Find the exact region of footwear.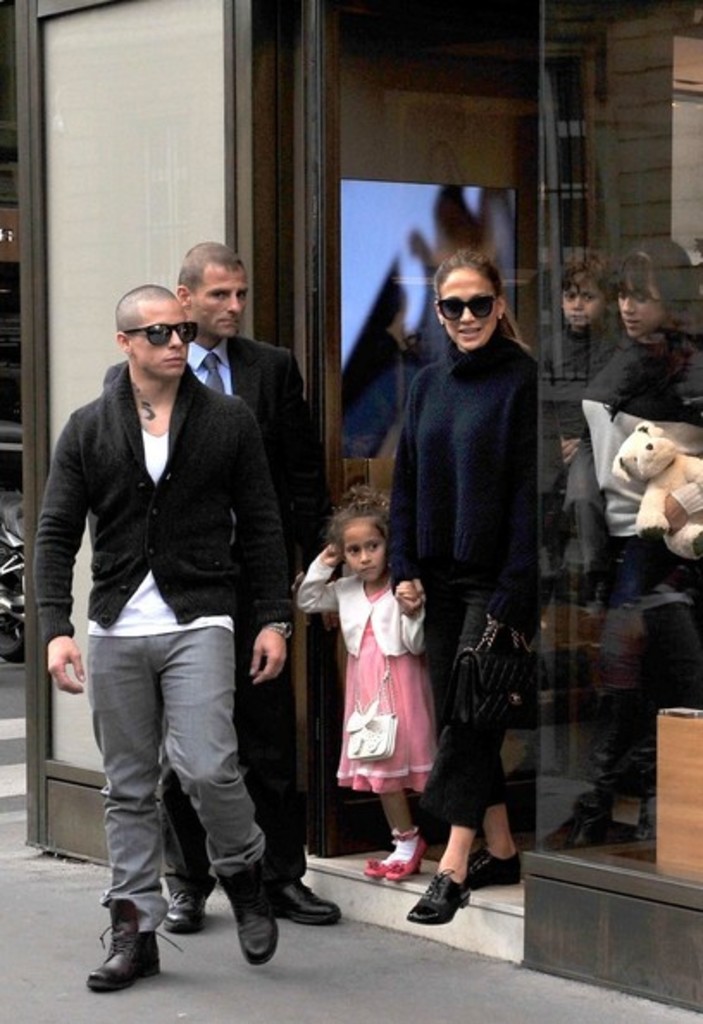
Exact region: 210, 867, 284, 965.
